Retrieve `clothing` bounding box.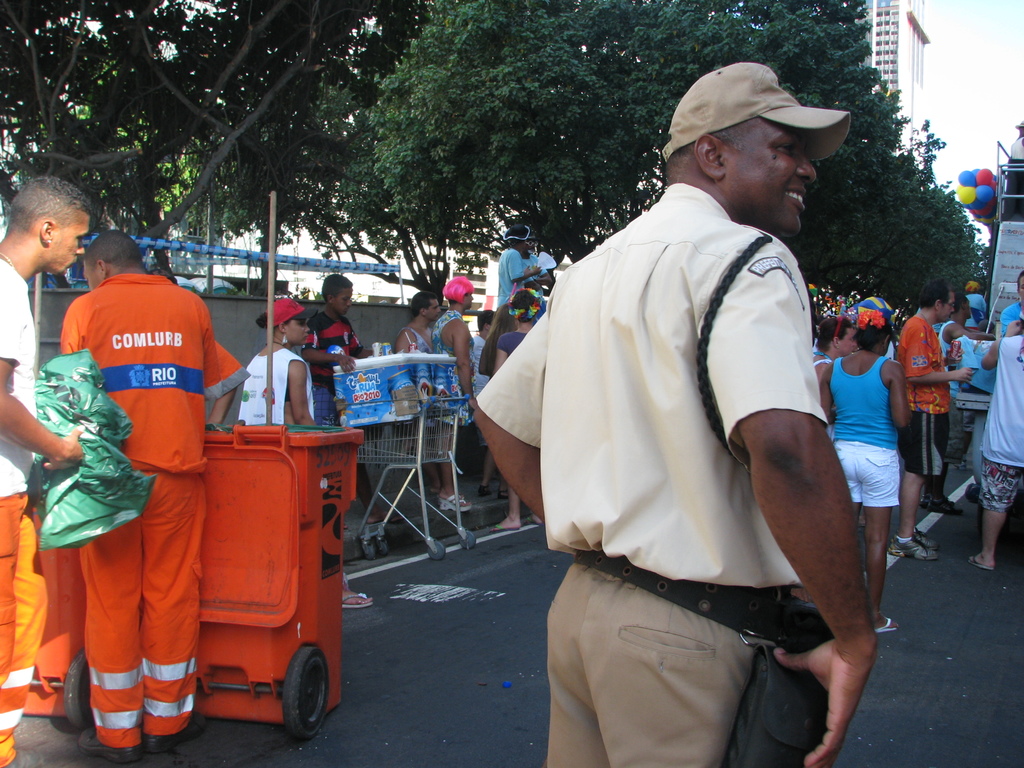
Bounding box: bbox(240, 352, 317, 428).
